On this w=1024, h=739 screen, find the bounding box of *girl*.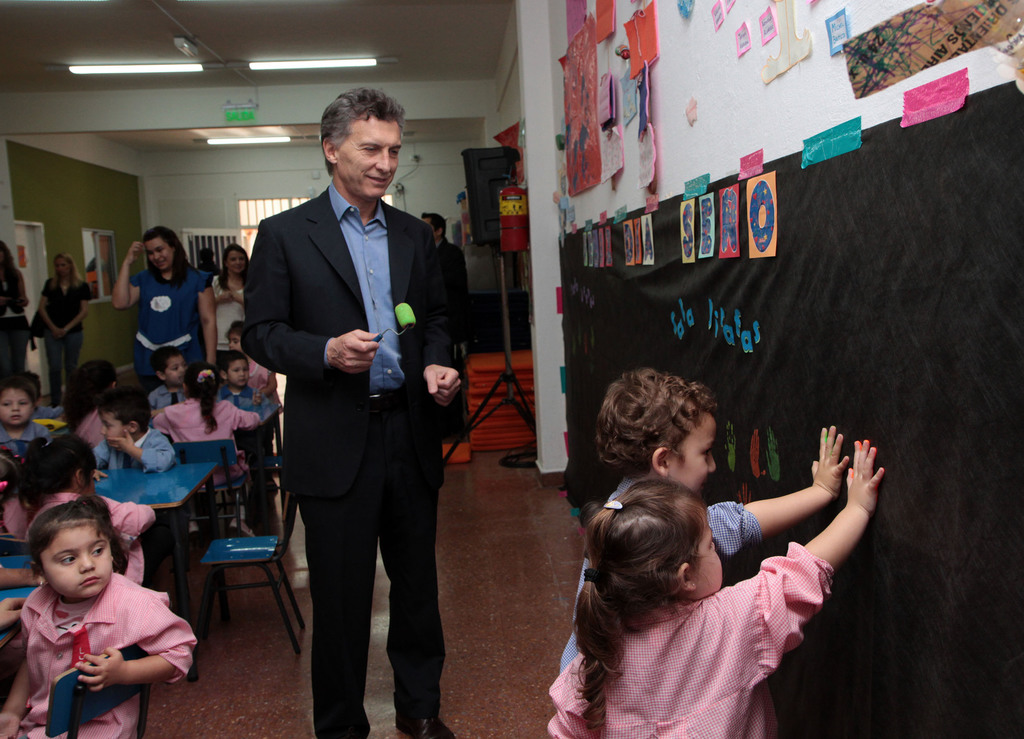
Bounding box: (221, 319, 282, 466).
